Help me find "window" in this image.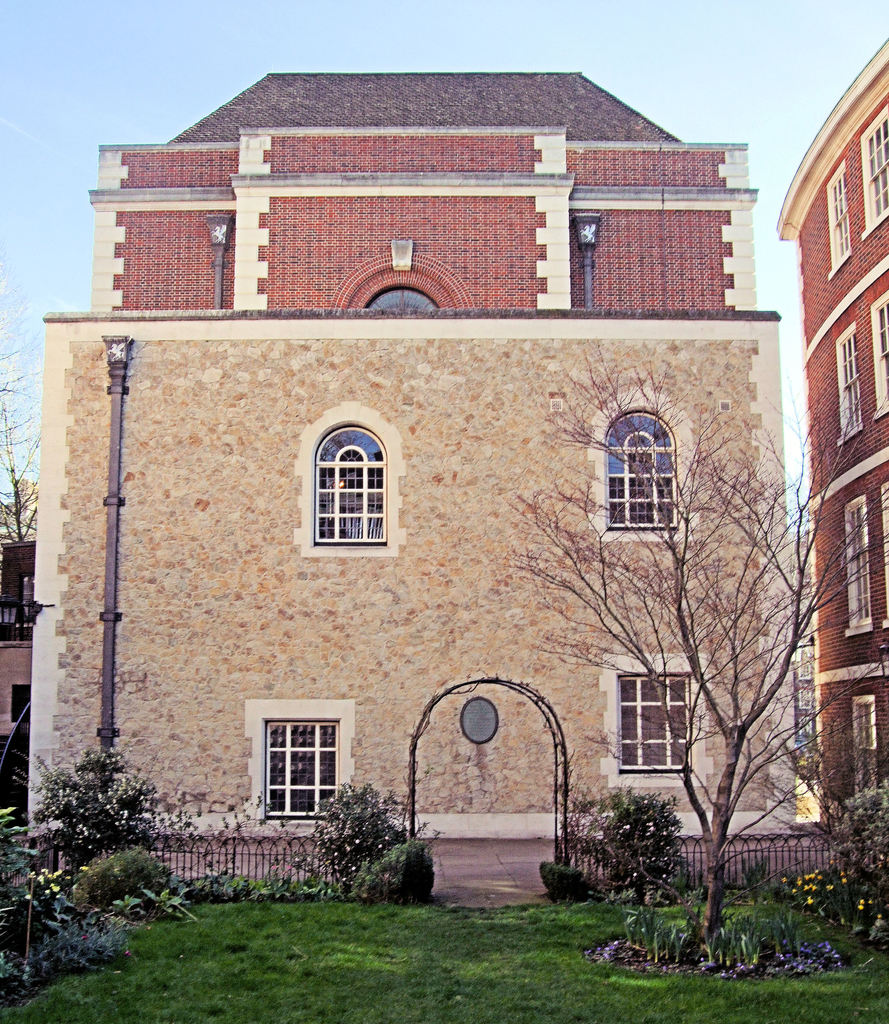
Found it: rect(864, 106, 888, 220).
